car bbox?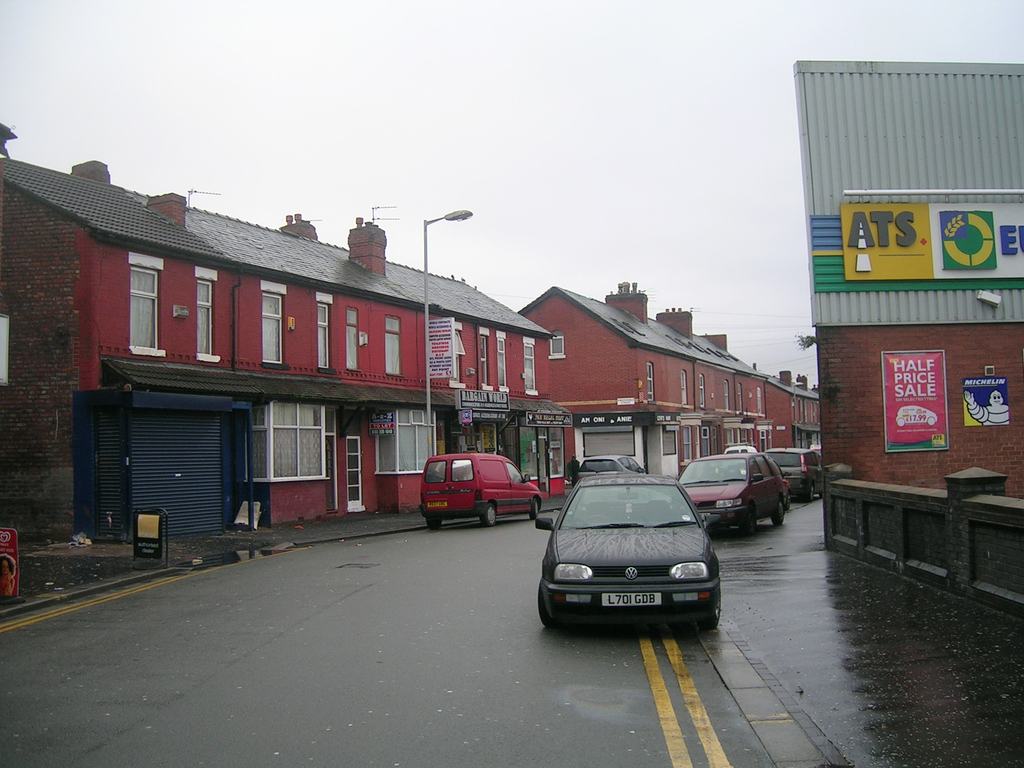
detection(570, 449, 646, 484)
